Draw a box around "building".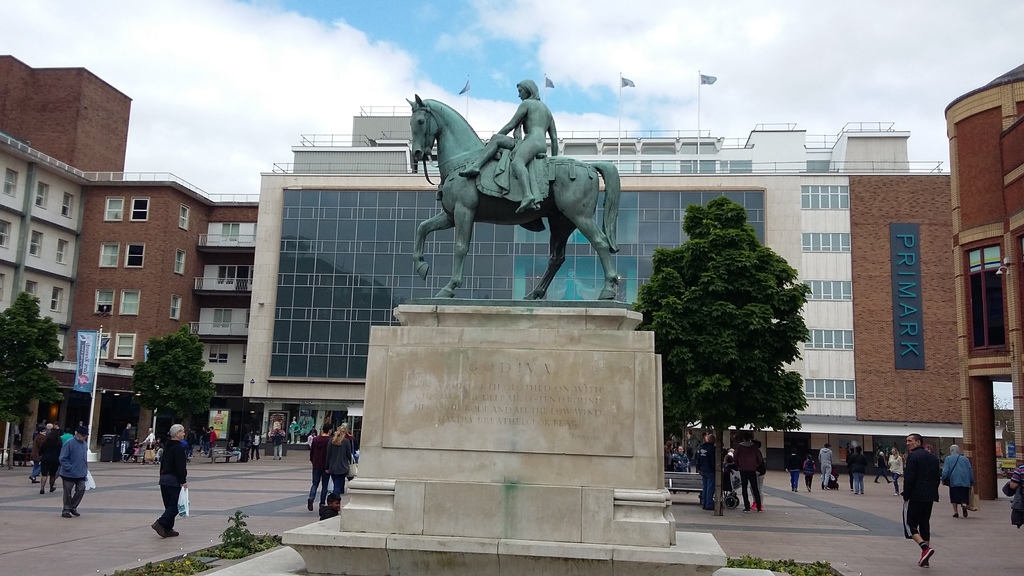
box=[0, 53, 260, 452].
